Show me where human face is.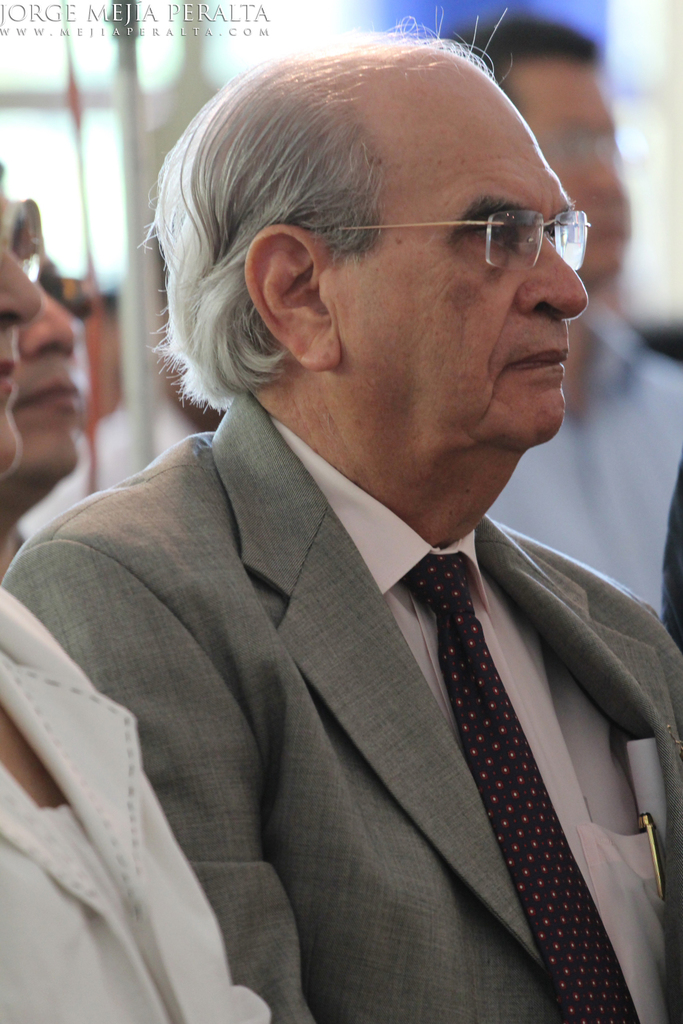
human face is at bbox=(503, 57, 635, 289).
